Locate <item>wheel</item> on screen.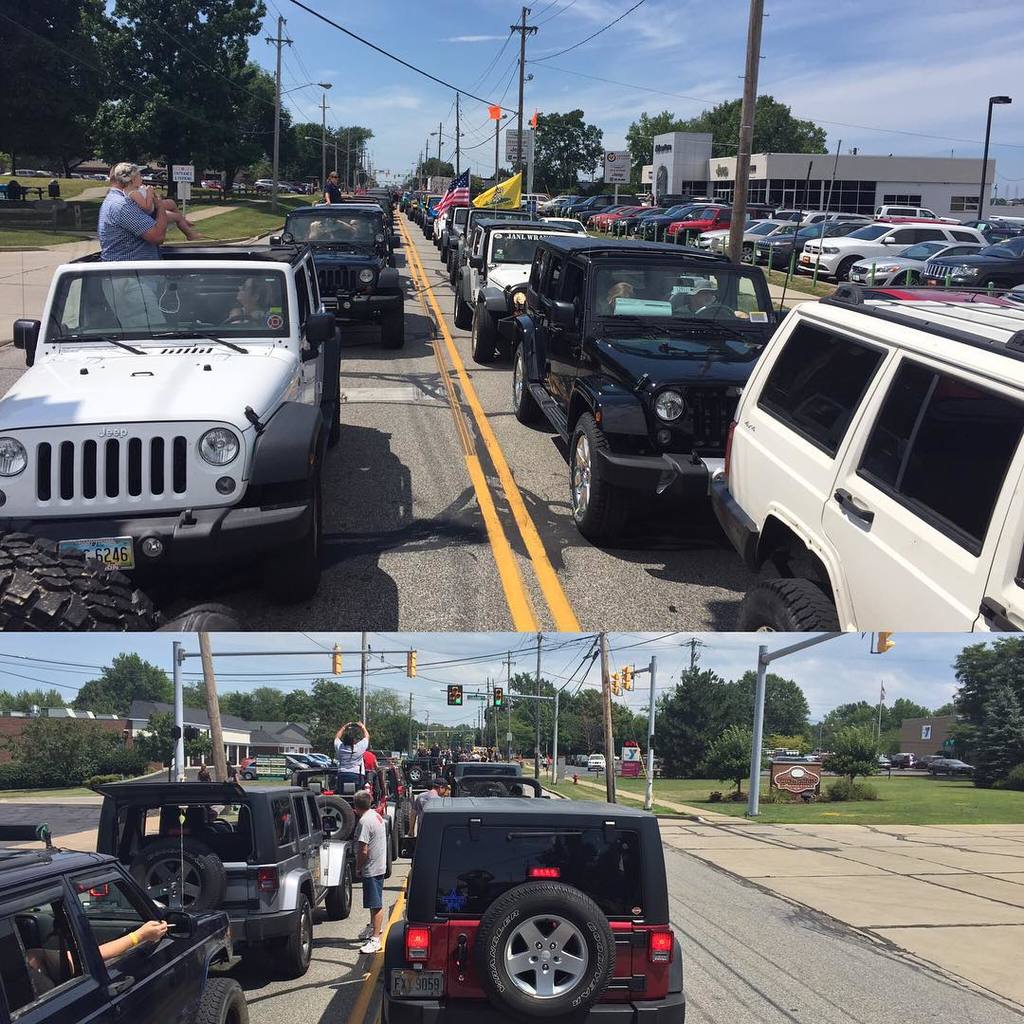
On screen at crop(455, 284, 472, 325).
